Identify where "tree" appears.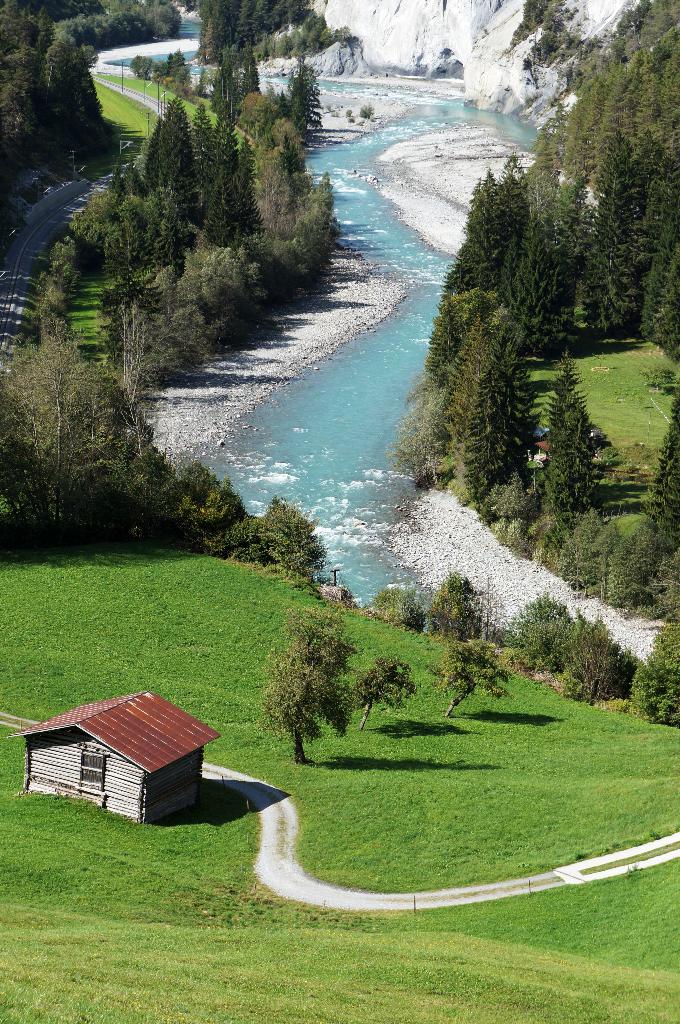
Appears at bbox=(43, 0, 182, 45).
